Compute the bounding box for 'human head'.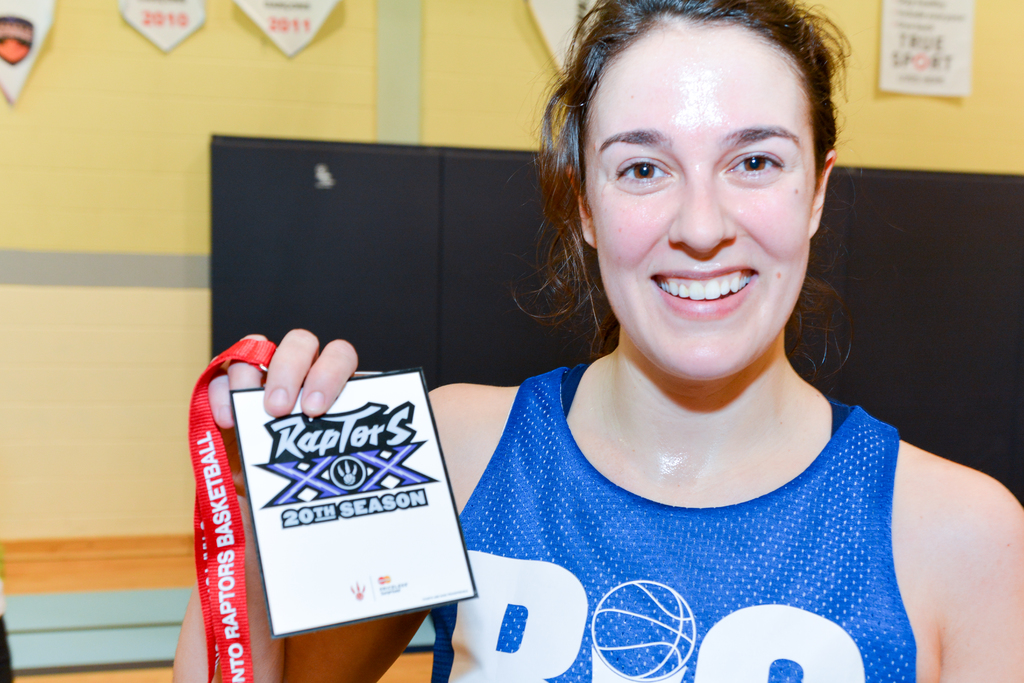
(557, 3, 847, 352).
